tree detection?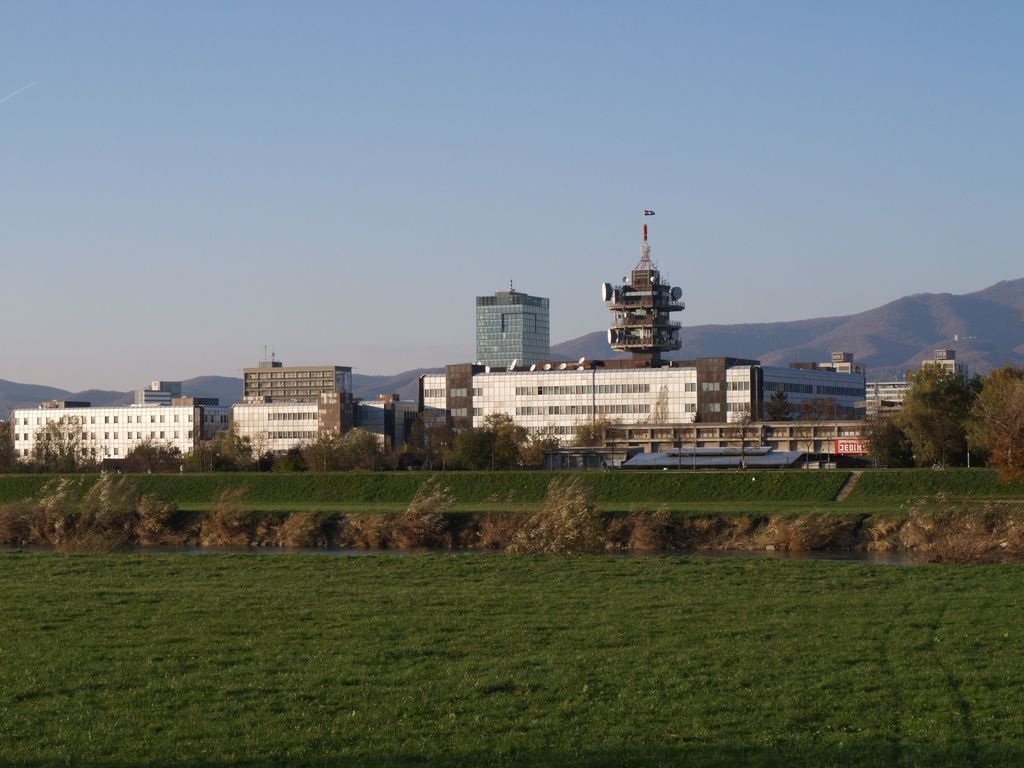
(left=26, top=410, right=96, bottom=476)
